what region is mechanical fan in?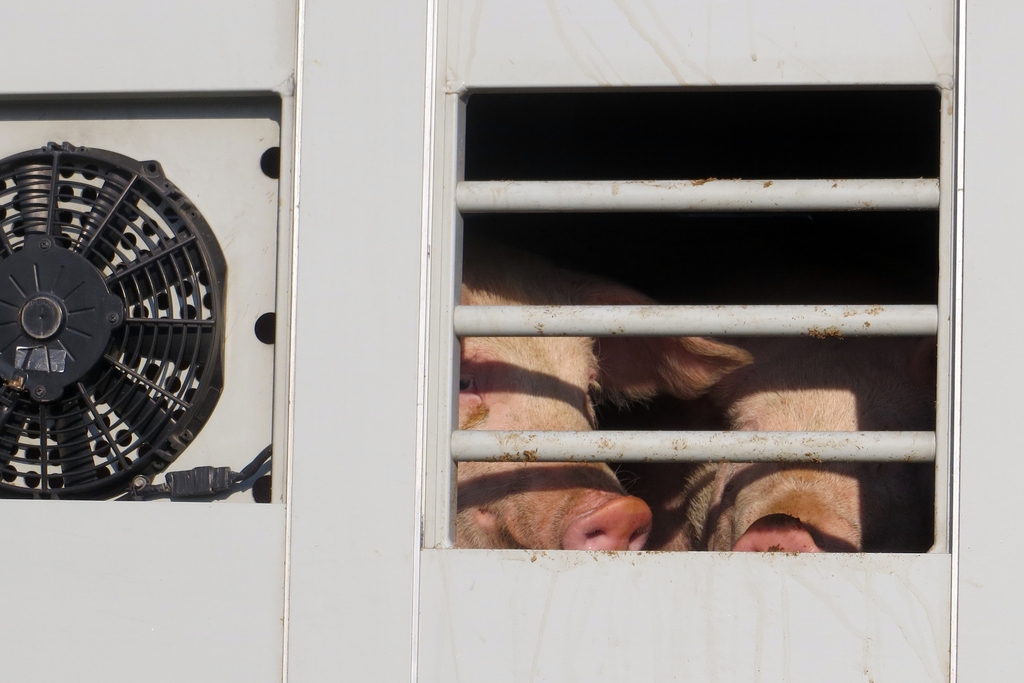
box(1, 138, 246, 503).
